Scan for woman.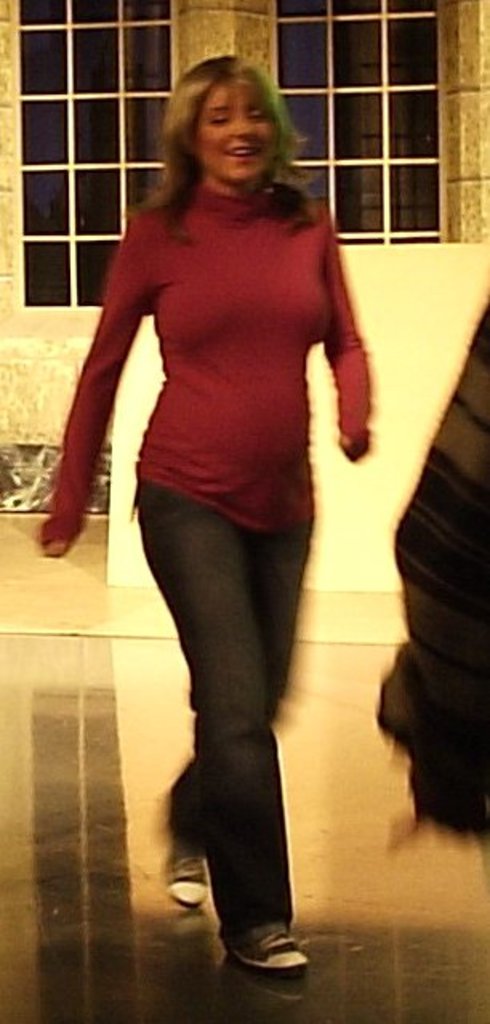
Scan result: <region>43, 21, 383, 962</region>.
